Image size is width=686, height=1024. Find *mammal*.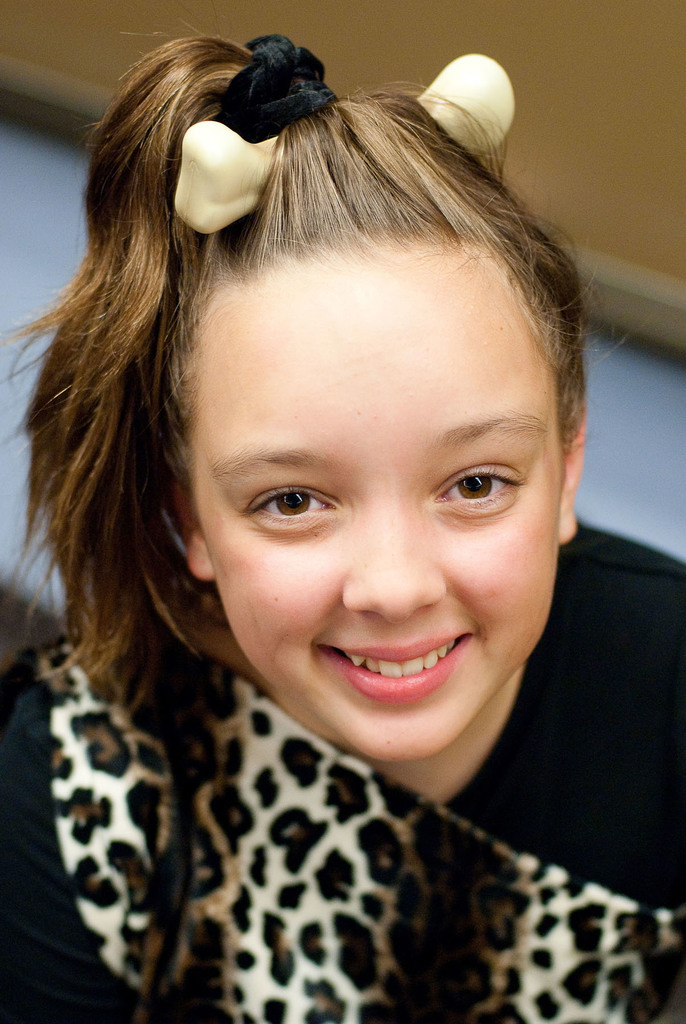
bbox=(0, 4, 685, 1023).
